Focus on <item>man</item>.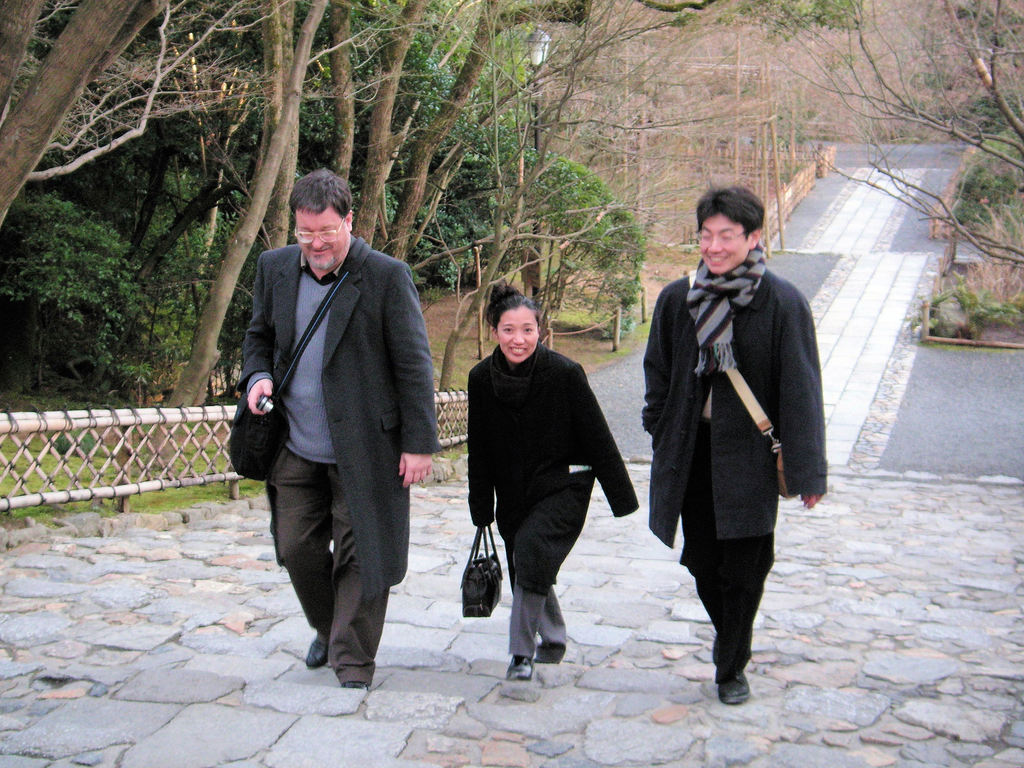
Focused at {"x1": 641, "y1": 188, "x2": 824, "y2": 705}.
